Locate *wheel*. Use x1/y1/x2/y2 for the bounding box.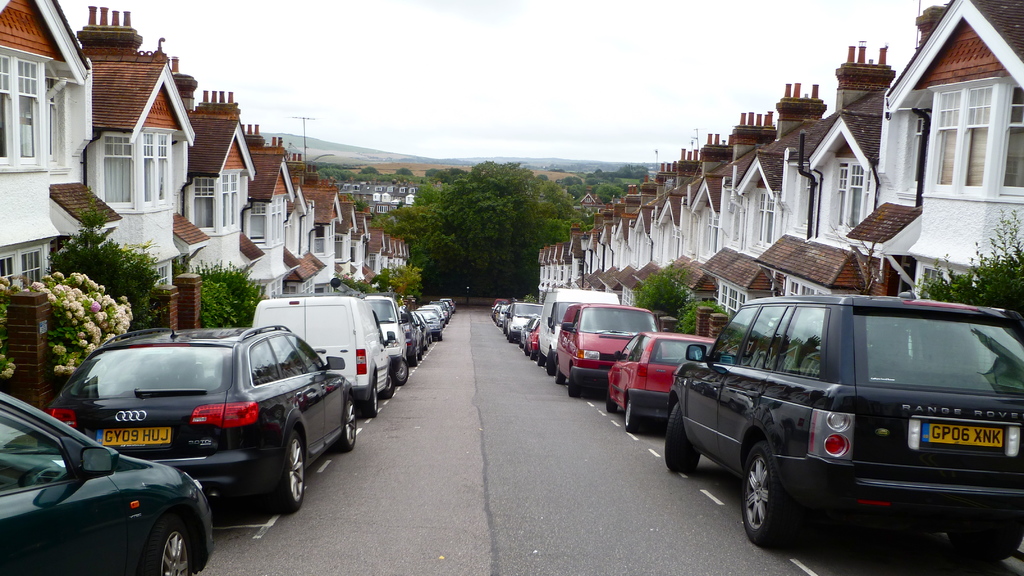
551/366/569/383.
